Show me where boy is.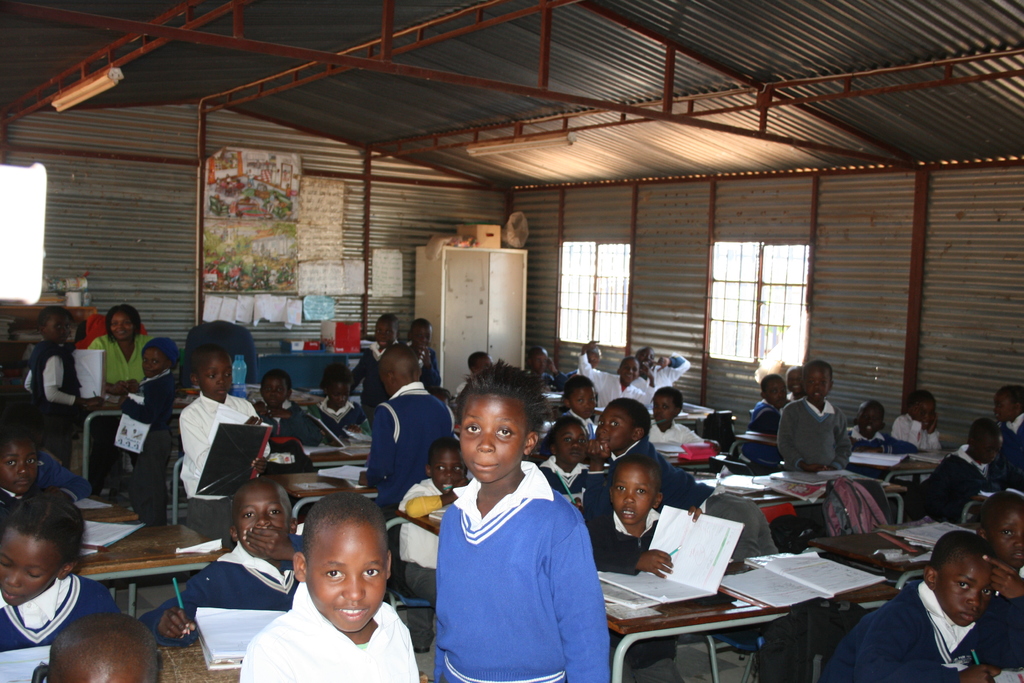
boy is at [345, 312, 397, 428].
